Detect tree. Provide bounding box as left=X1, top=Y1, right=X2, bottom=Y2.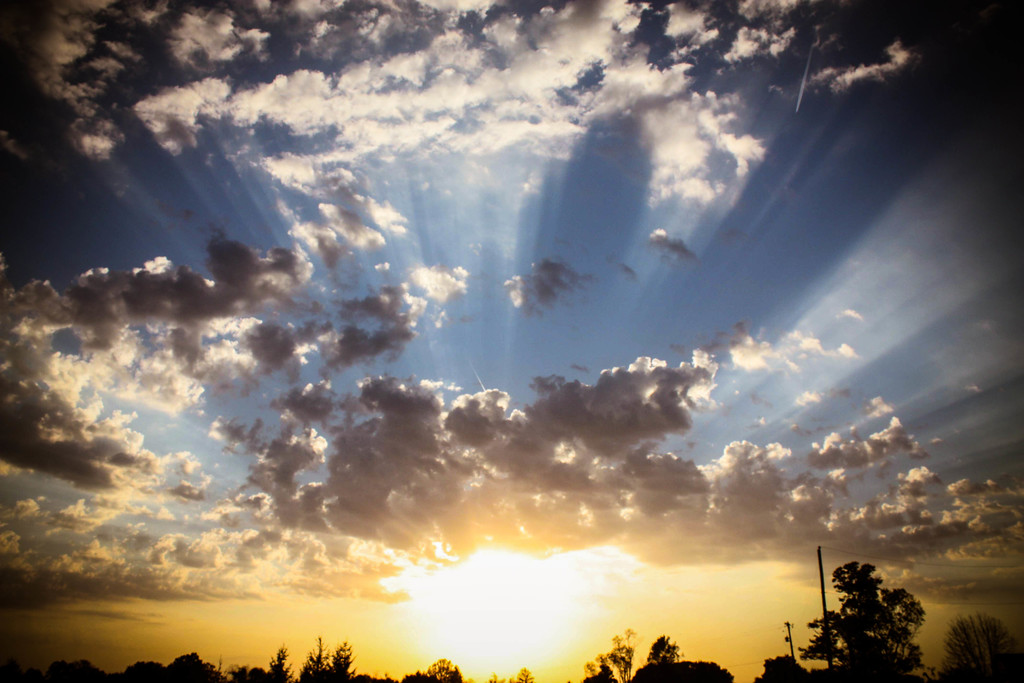
left=493, top=668, right=538, bottom=682.
